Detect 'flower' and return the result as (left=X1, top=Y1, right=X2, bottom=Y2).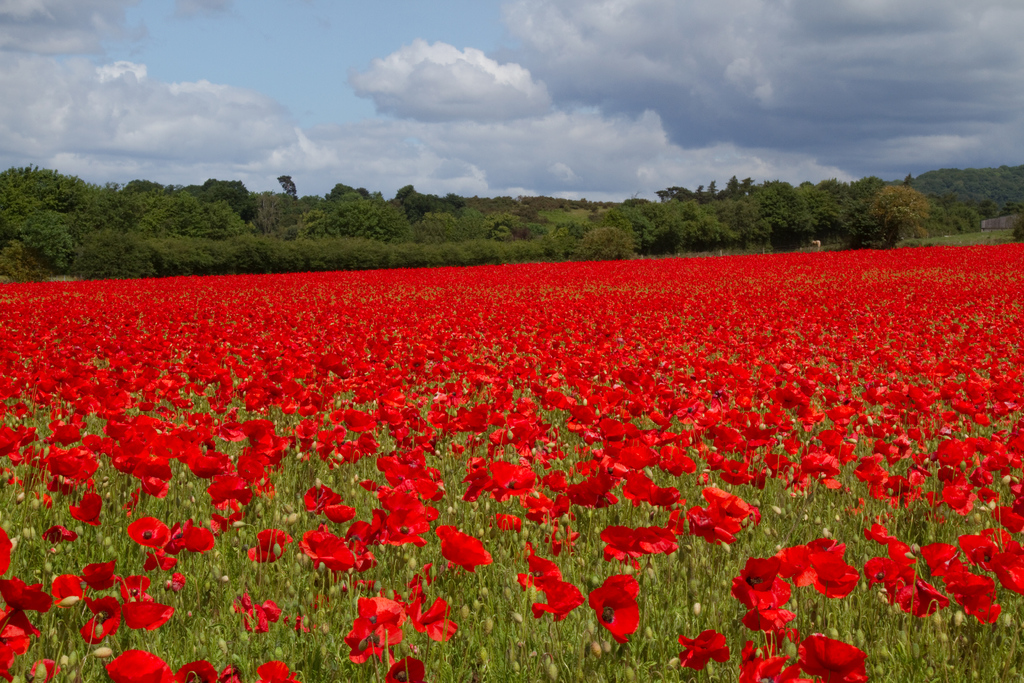
(left=676, top=627, right=729, bottom=672).
